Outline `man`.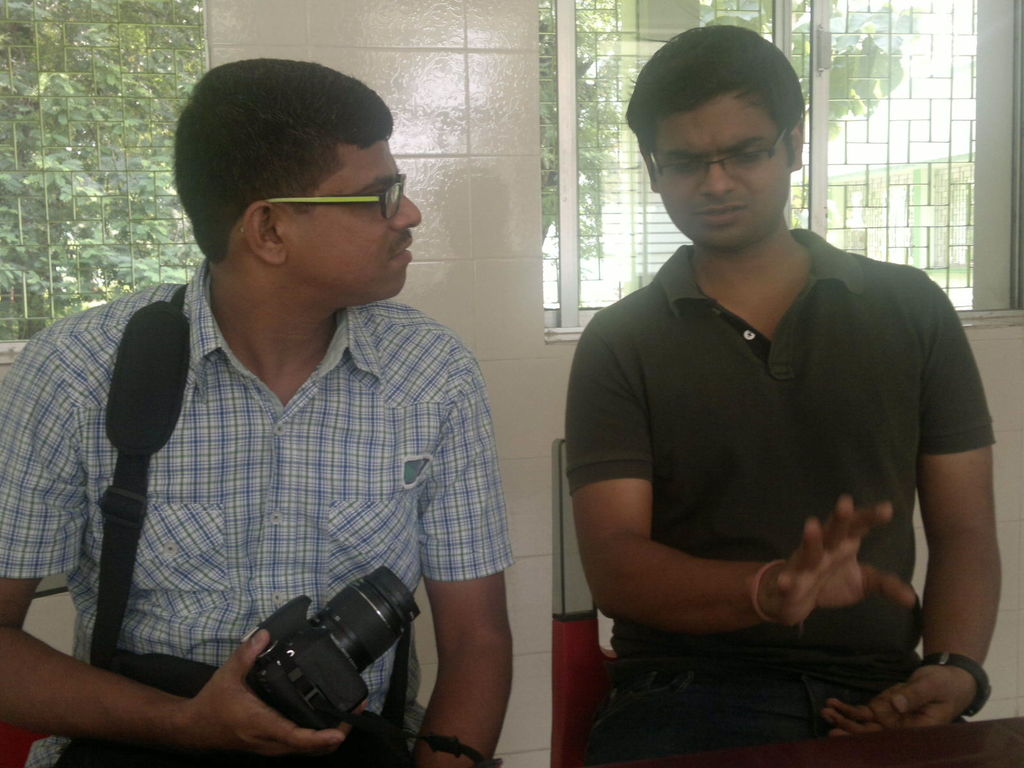
Outline: Rect(567, 24, 1005, 737).
